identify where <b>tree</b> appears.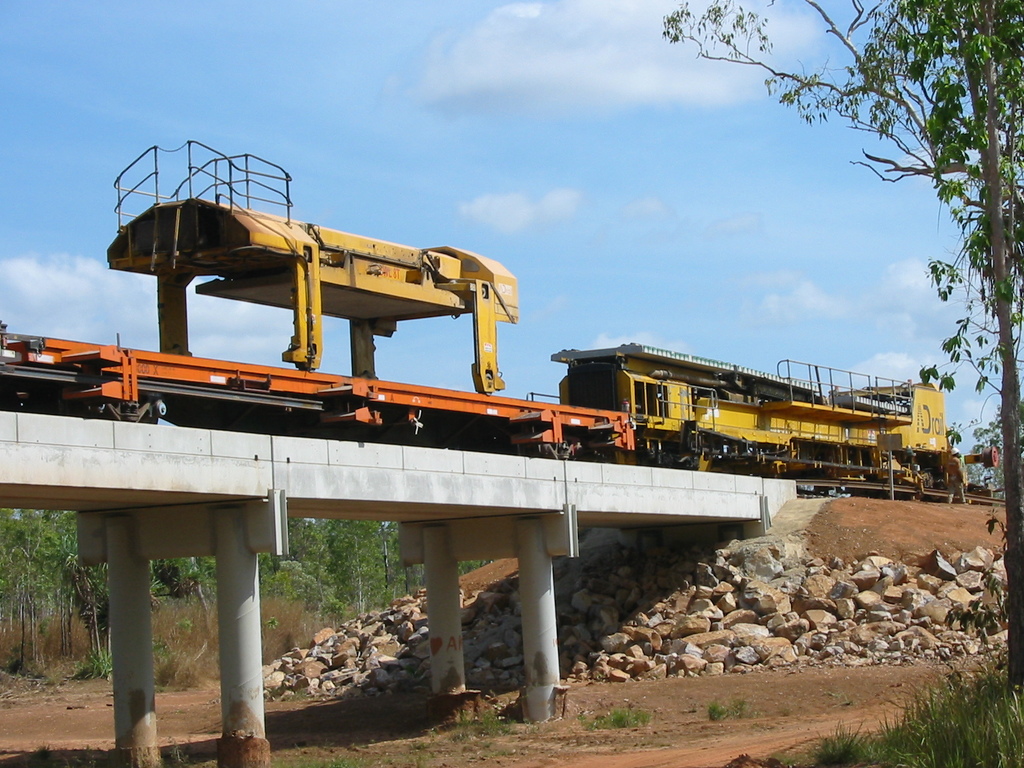
Appears at bbox=(664, 0, 1023, 617).
